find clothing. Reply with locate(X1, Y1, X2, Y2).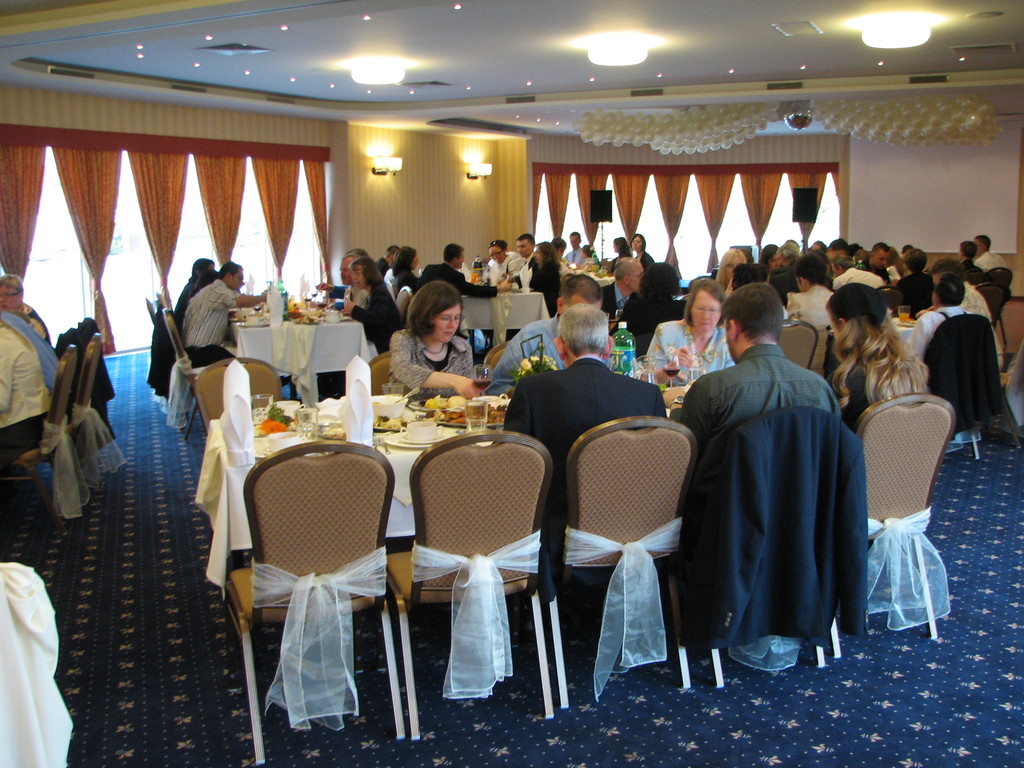
locate(330, 281, 351, 296).
